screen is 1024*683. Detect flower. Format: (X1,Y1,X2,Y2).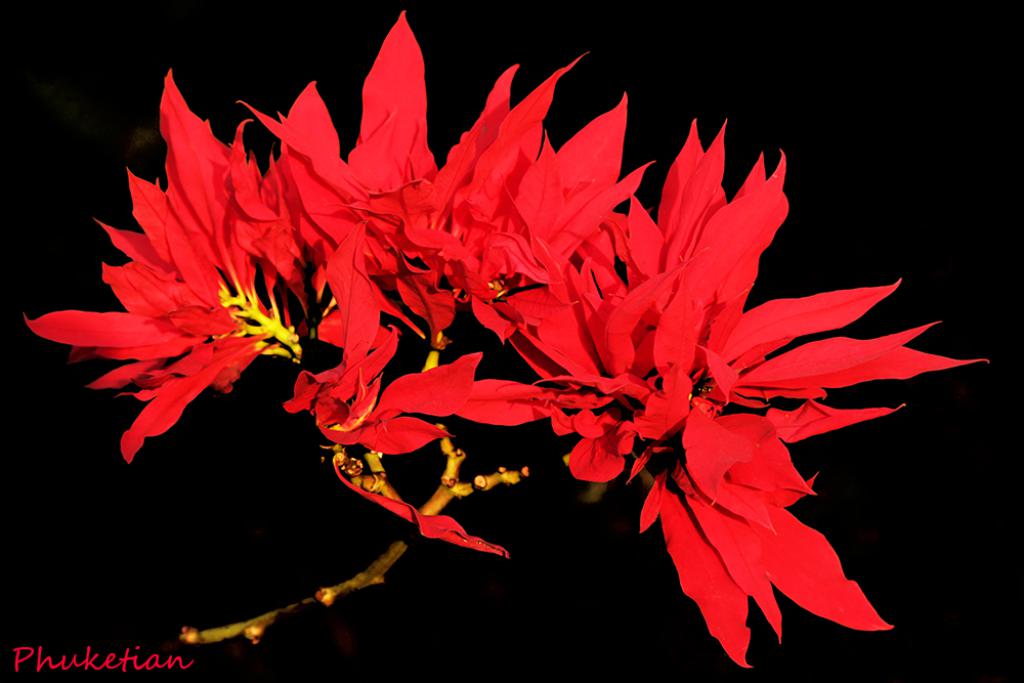
(362,116,991,667).
